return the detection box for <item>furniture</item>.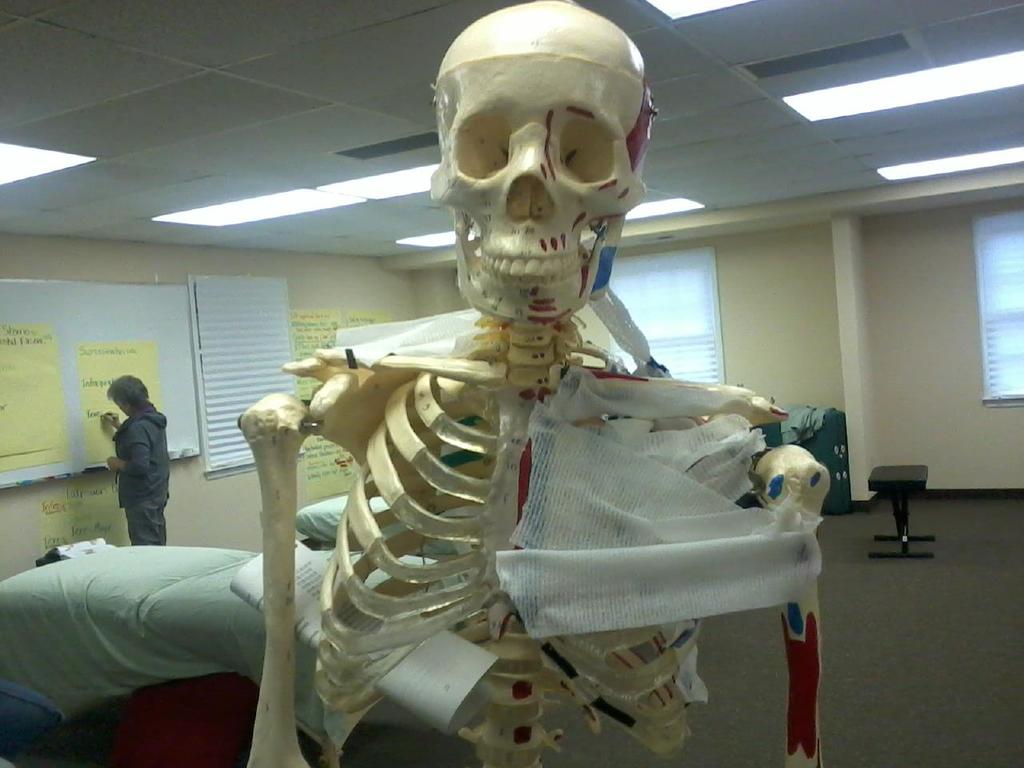
box=[0, 546, 465, 738].
